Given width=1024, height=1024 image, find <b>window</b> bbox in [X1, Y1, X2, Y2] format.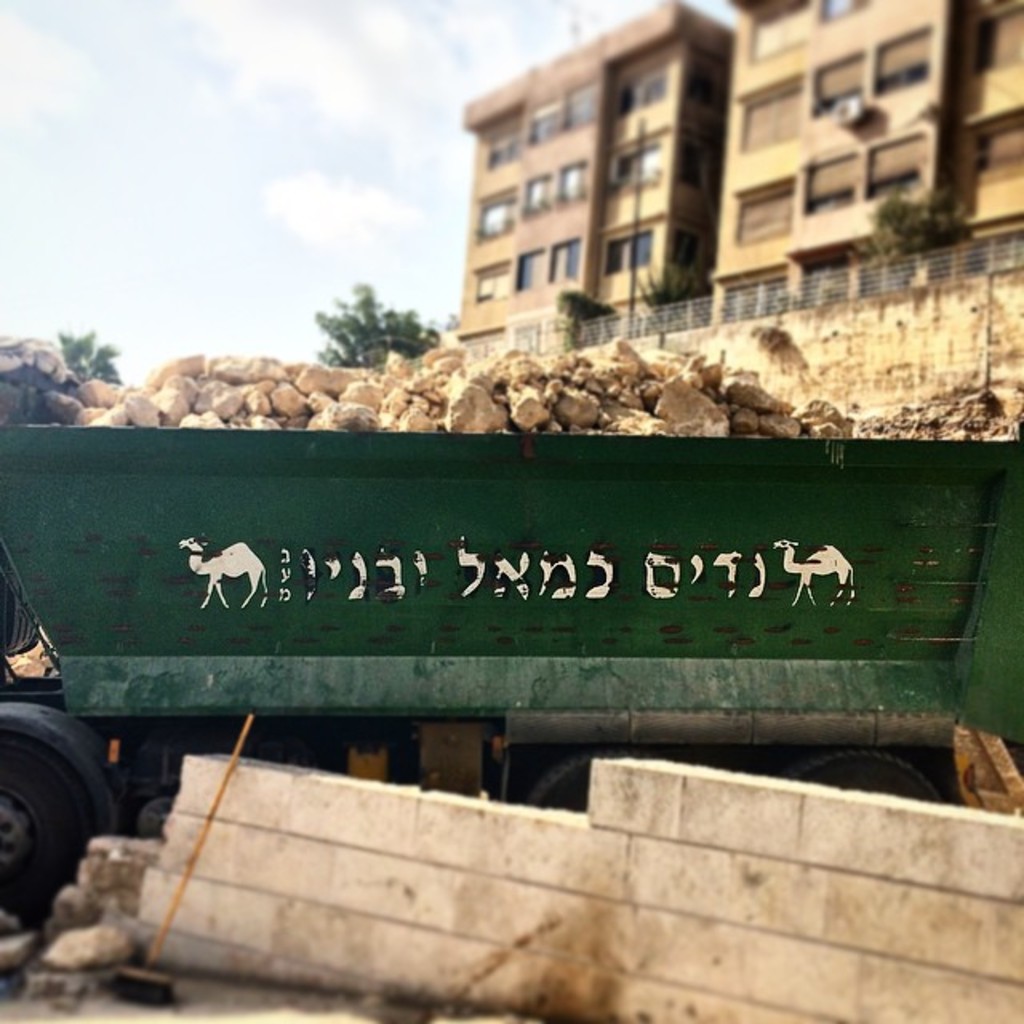
[611, 230, 650, 272].
